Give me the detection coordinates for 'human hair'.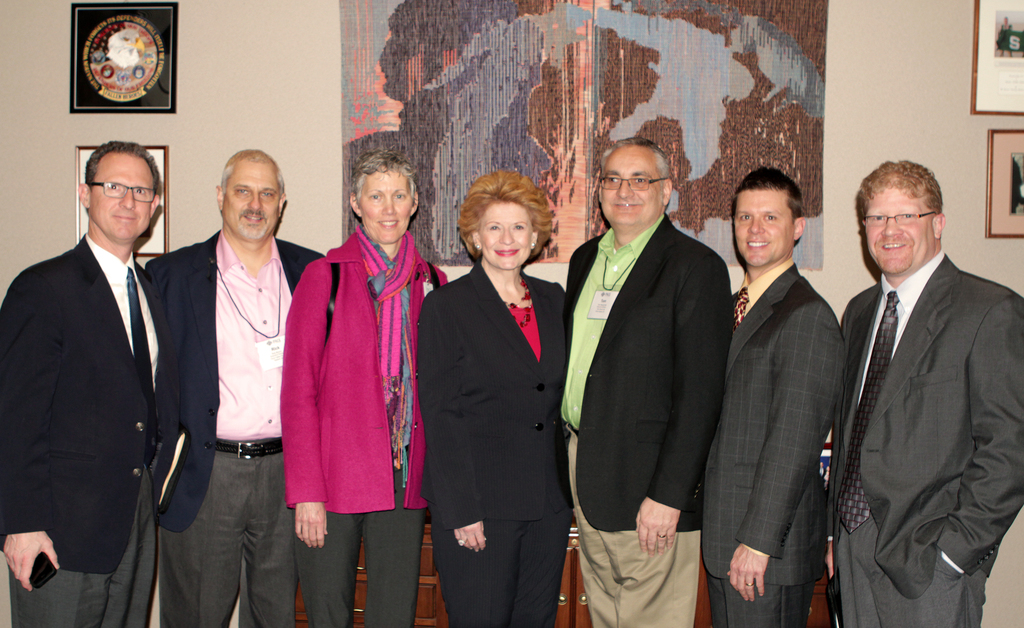
box=[220, 147, 286, 200].
